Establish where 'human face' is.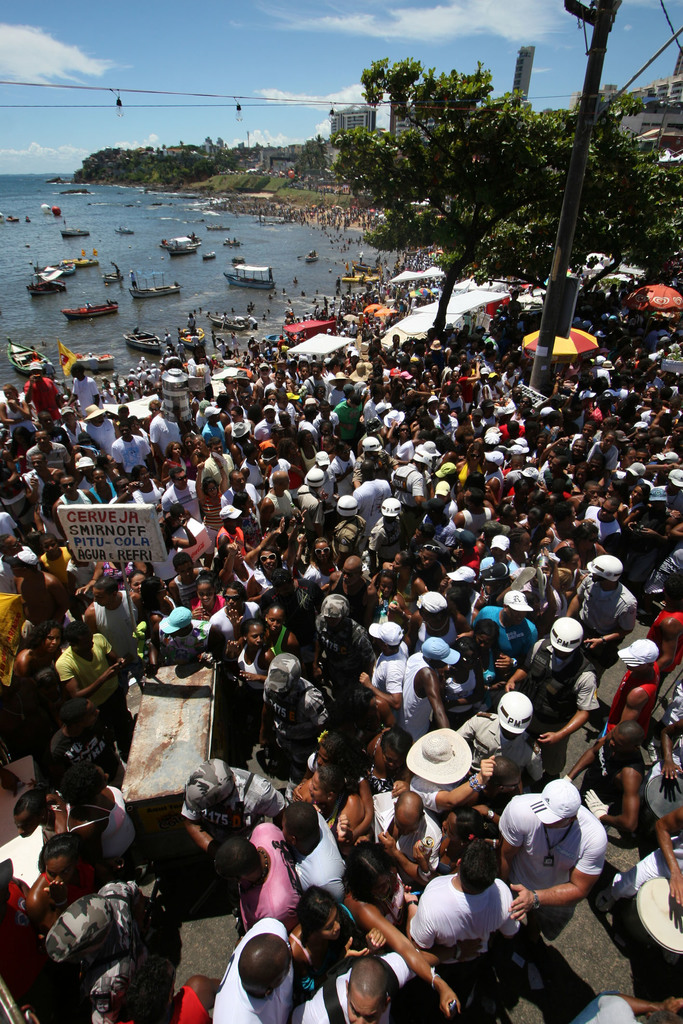
Established at crop(431, 366, 438, 375).
